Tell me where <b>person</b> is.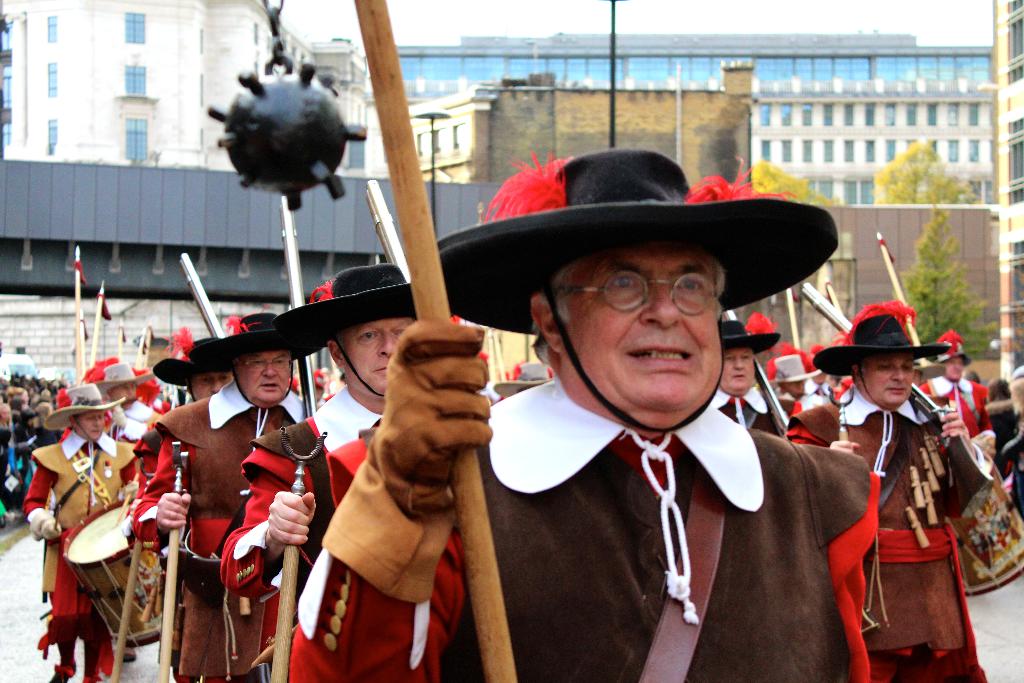
<b>person</b> is at (x1=21, y1=383, x2=122, y2=682).
